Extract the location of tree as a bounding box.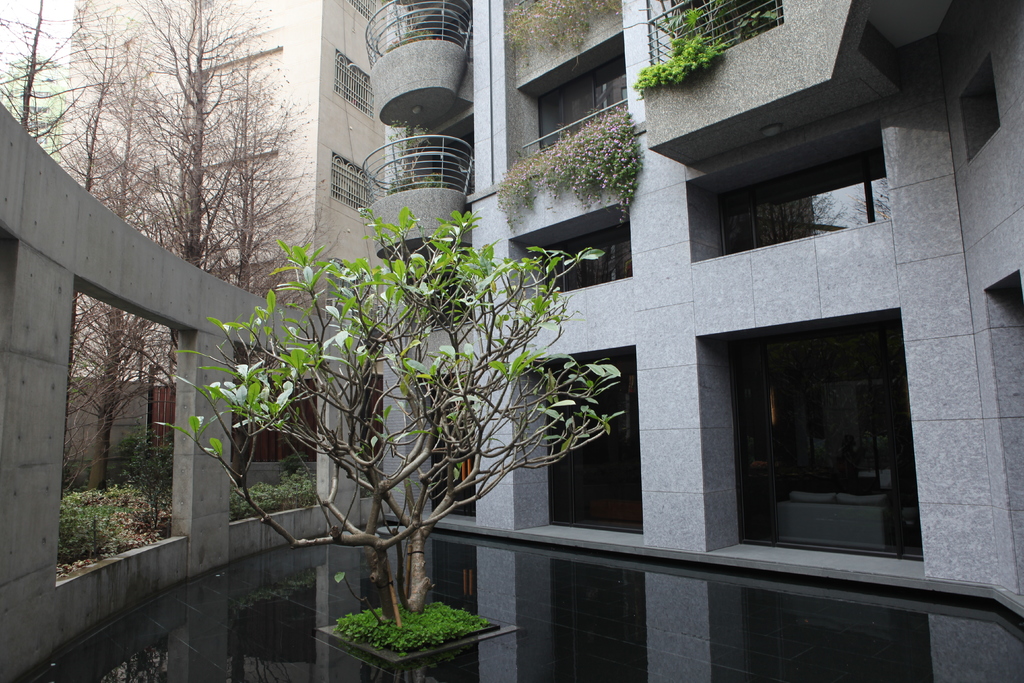
box(632, 1, 743, 89).
